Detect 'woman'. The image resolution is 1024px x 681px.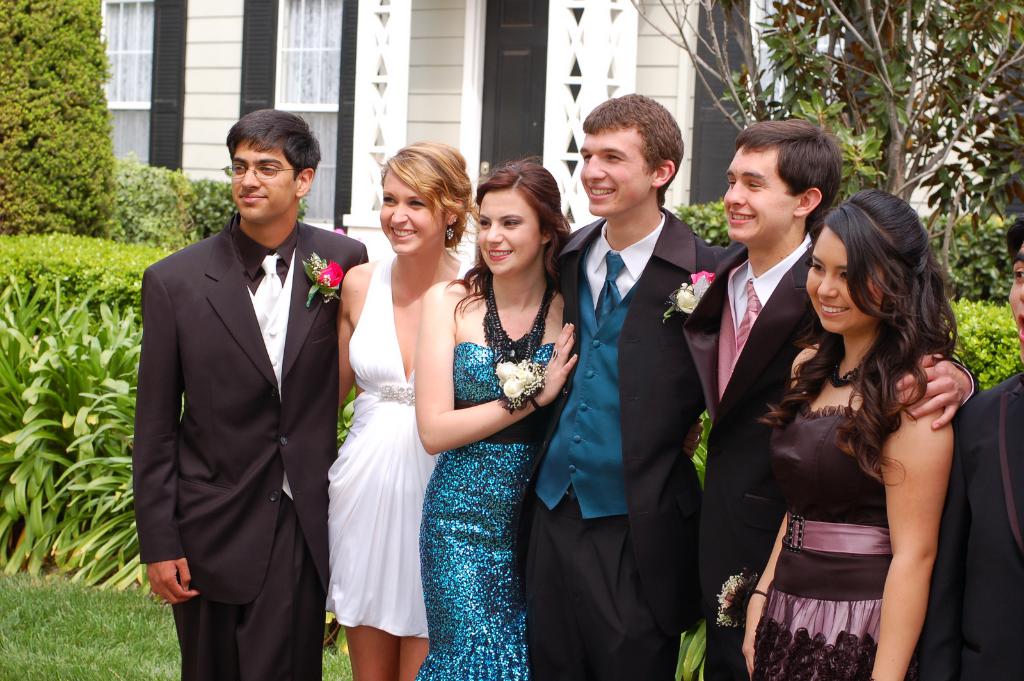
(left=315, top=161, right=463, bottom=680).
